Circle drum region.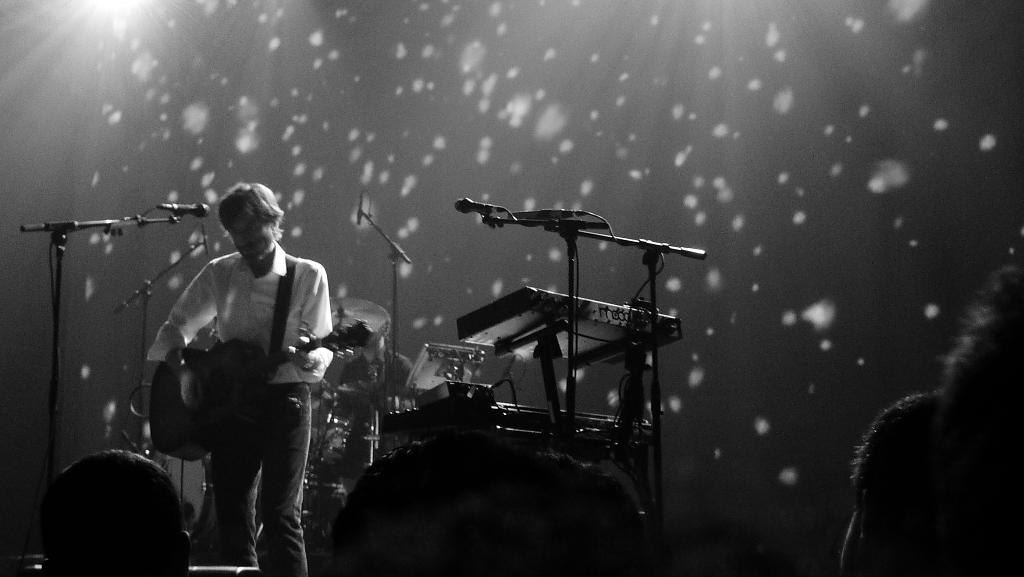
Region: [166, 461, 218, 548].
